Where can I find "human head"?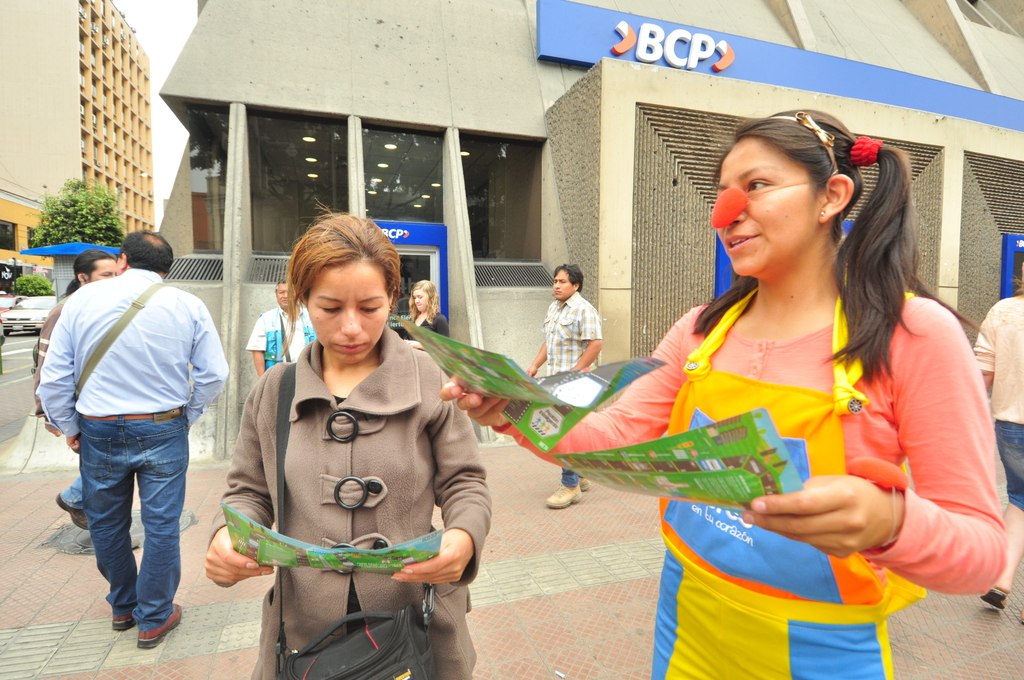
You can find it at [left=289, top=215, right=403, bottom=362].
